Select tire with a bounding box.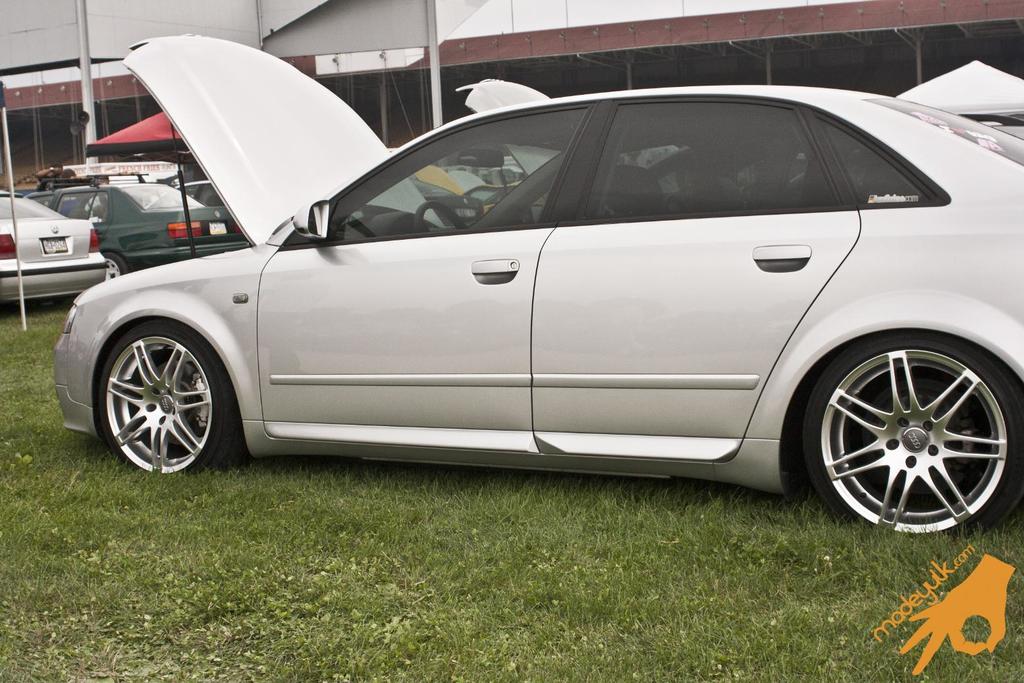
pyautogui.locateOnScreen(799, 331, 1023, 541).
